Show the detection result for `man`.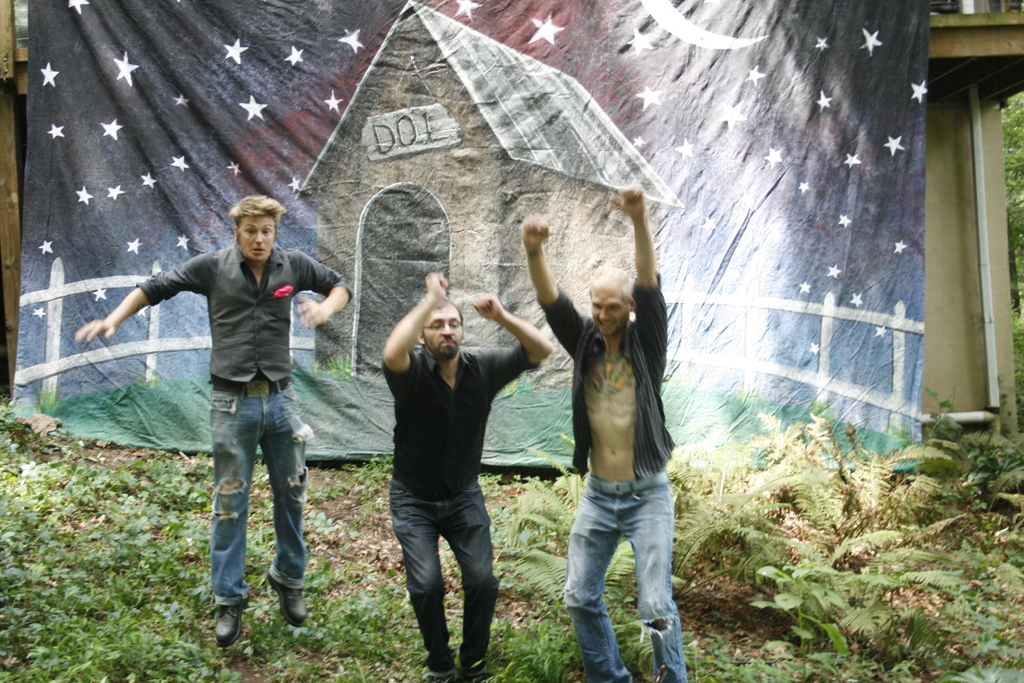
locate(516, 186, 684, 682).
